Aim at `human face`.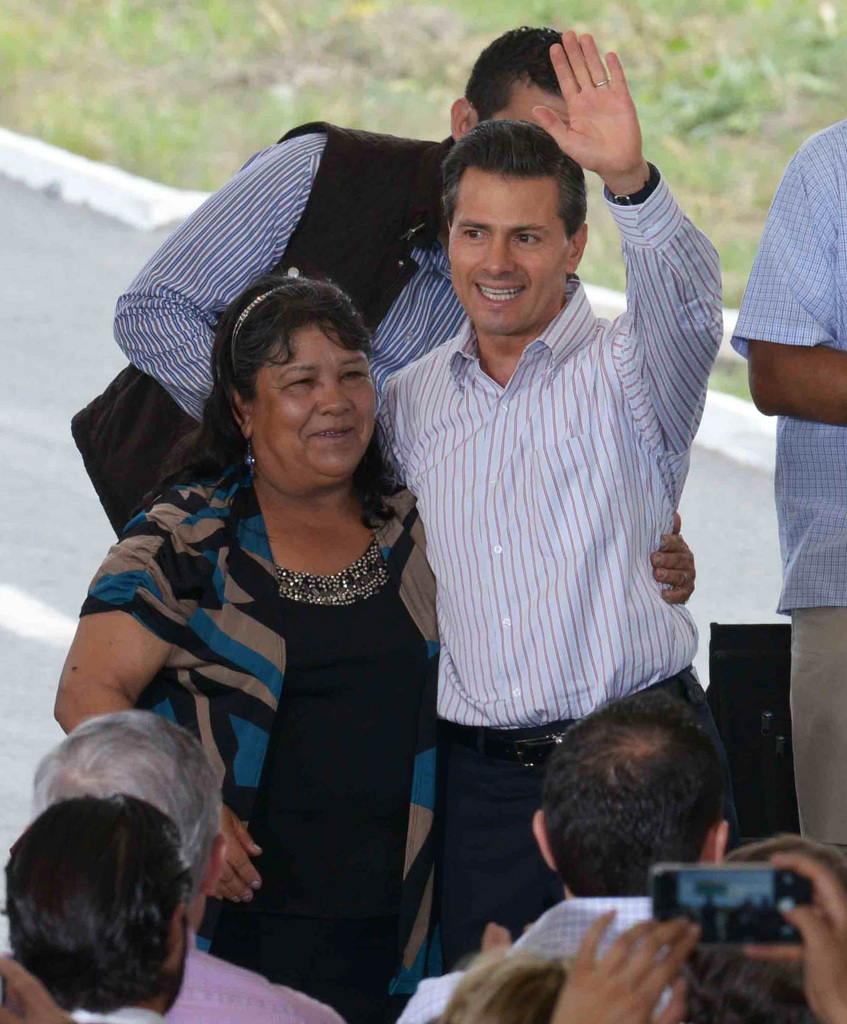
Aimed at rect(449, 173, 557, 333).
